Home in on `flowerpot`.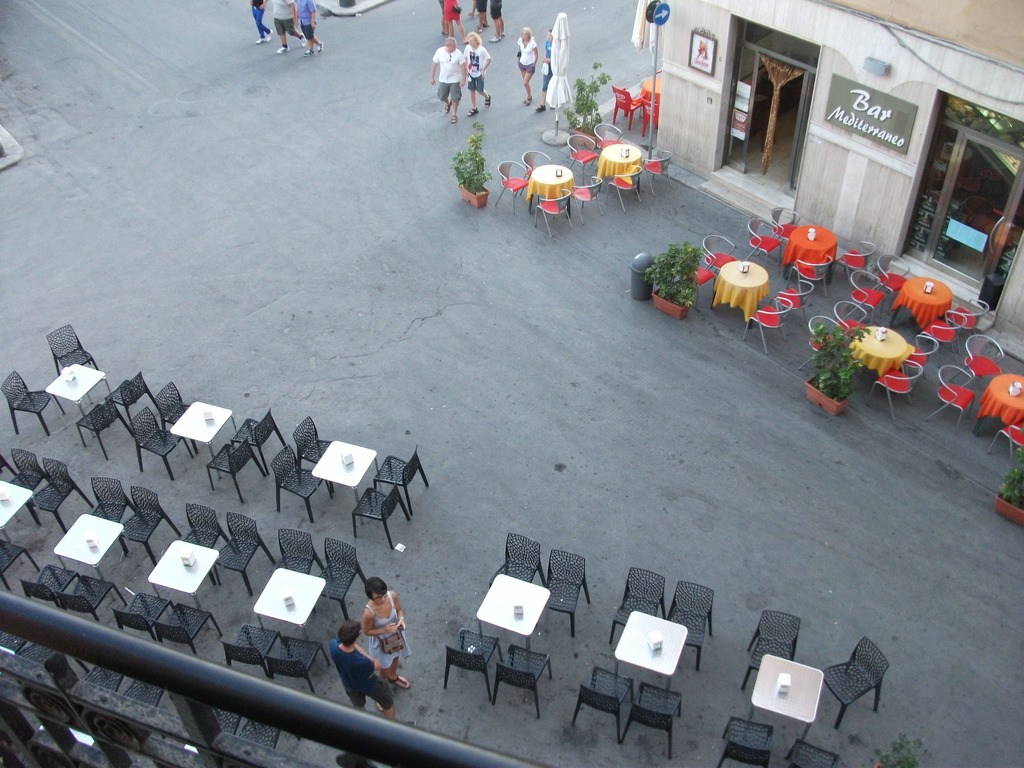
Homed in at 805:380:847:419.
